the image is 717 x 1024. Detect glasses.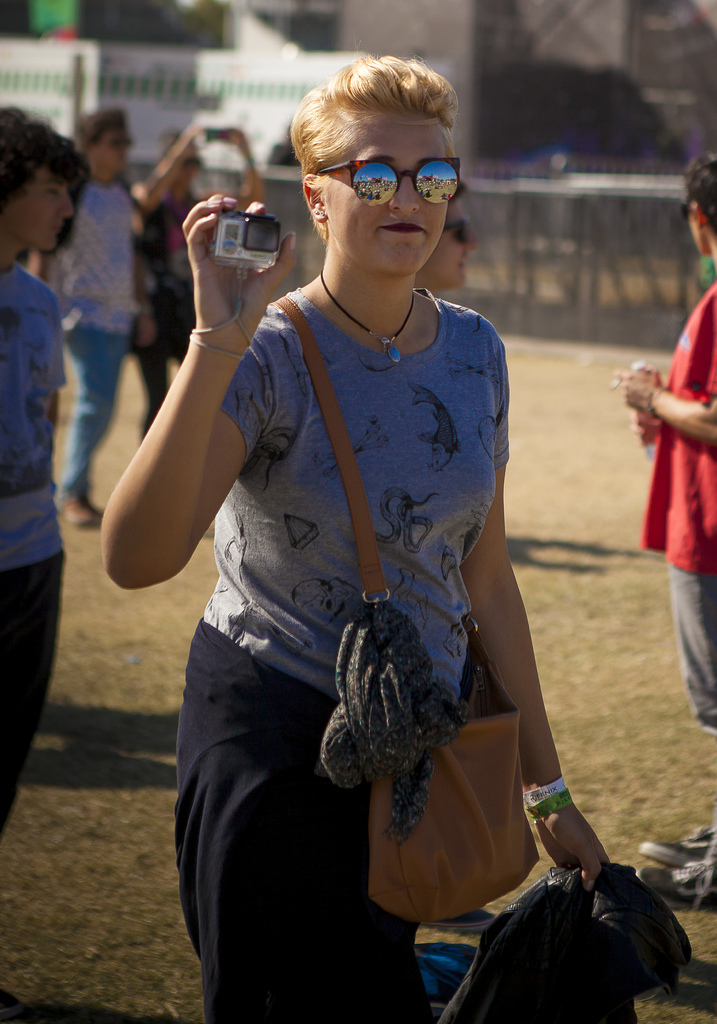
Detection: <region>318, 154, 463, 210</region>.
